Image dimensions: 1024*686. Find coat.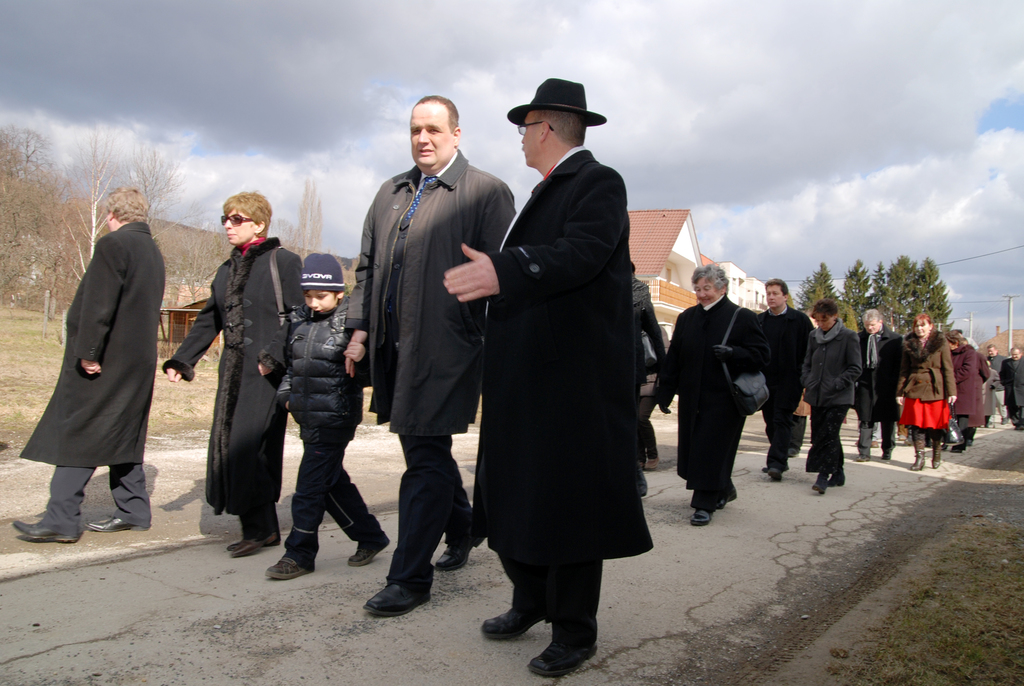
bbox=[897, 331, 957, 400].
